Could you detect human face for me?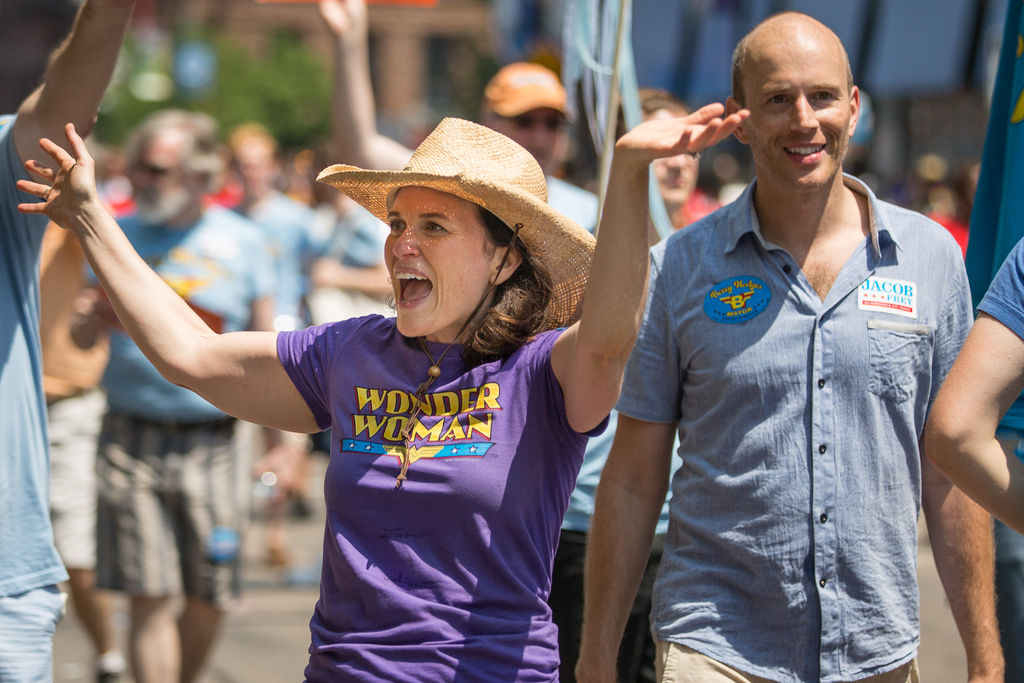
Detection result: <bbox>739, 53, 853, 186</bbox>.
